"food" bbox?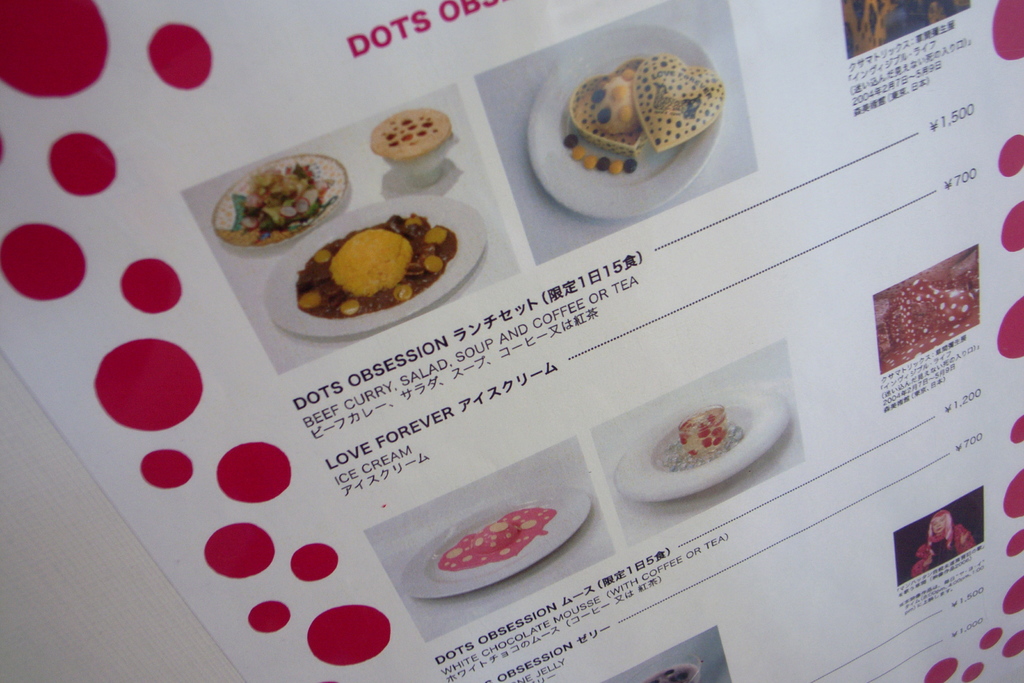
648:414:748:468
